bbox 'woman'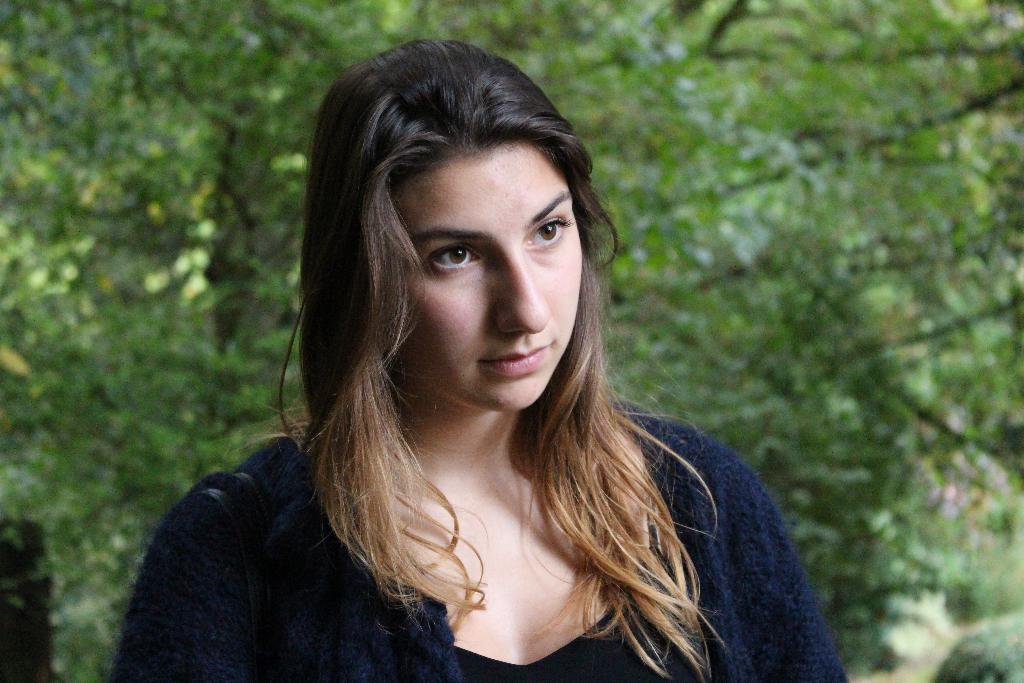
crop(175, 54, 835, 677)
